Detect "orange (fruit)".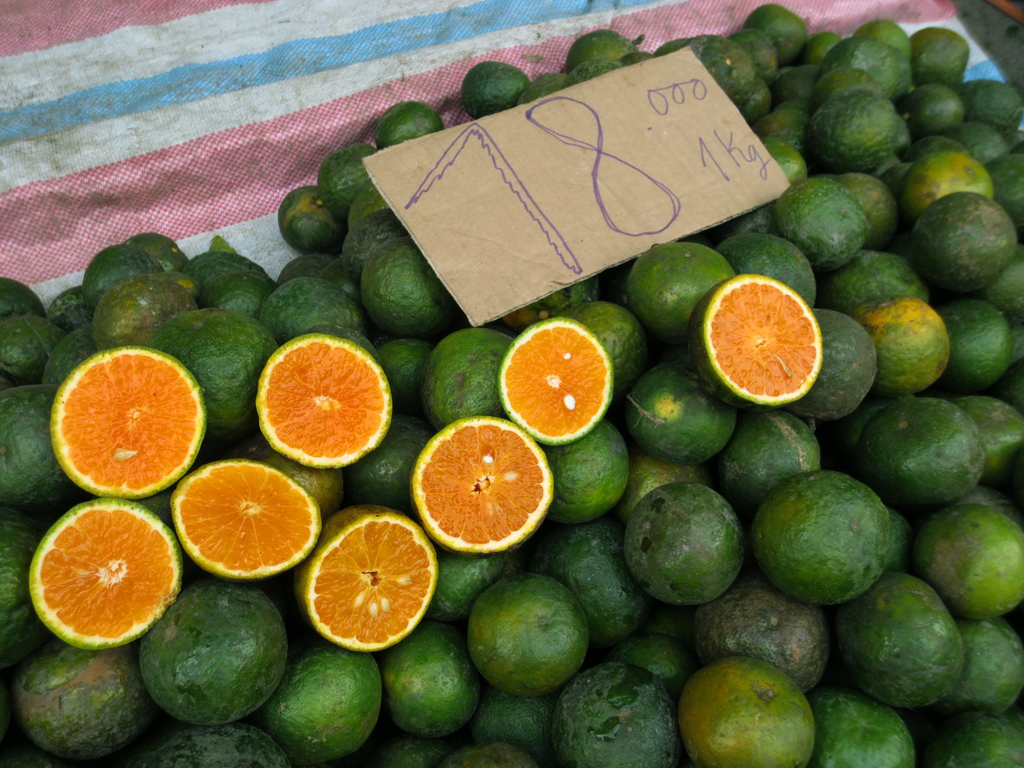
Detected at crop(898, 84, 964, 132).
